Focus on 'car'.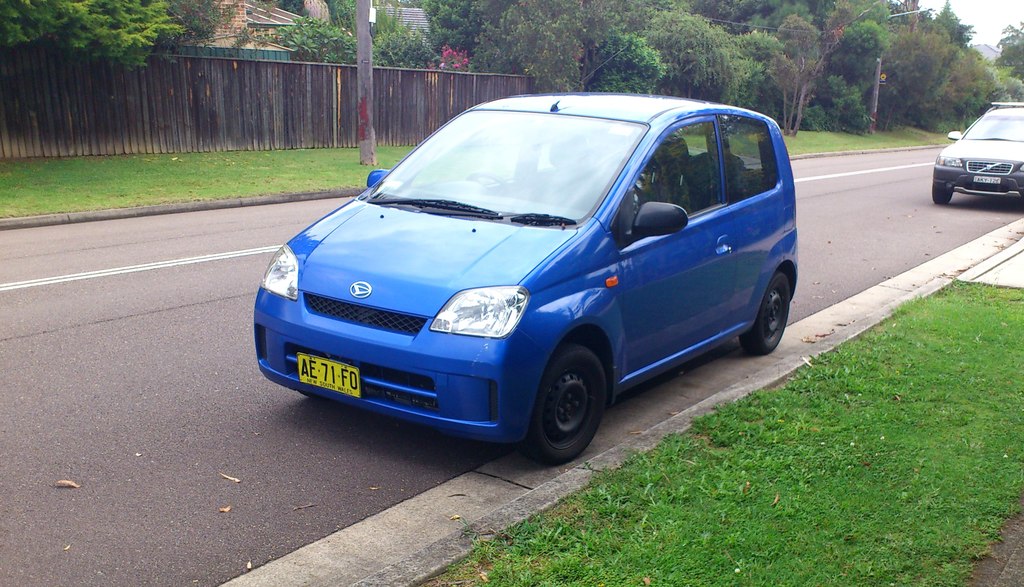
Focused at <region>934, 97, 1021, 211</region>.
